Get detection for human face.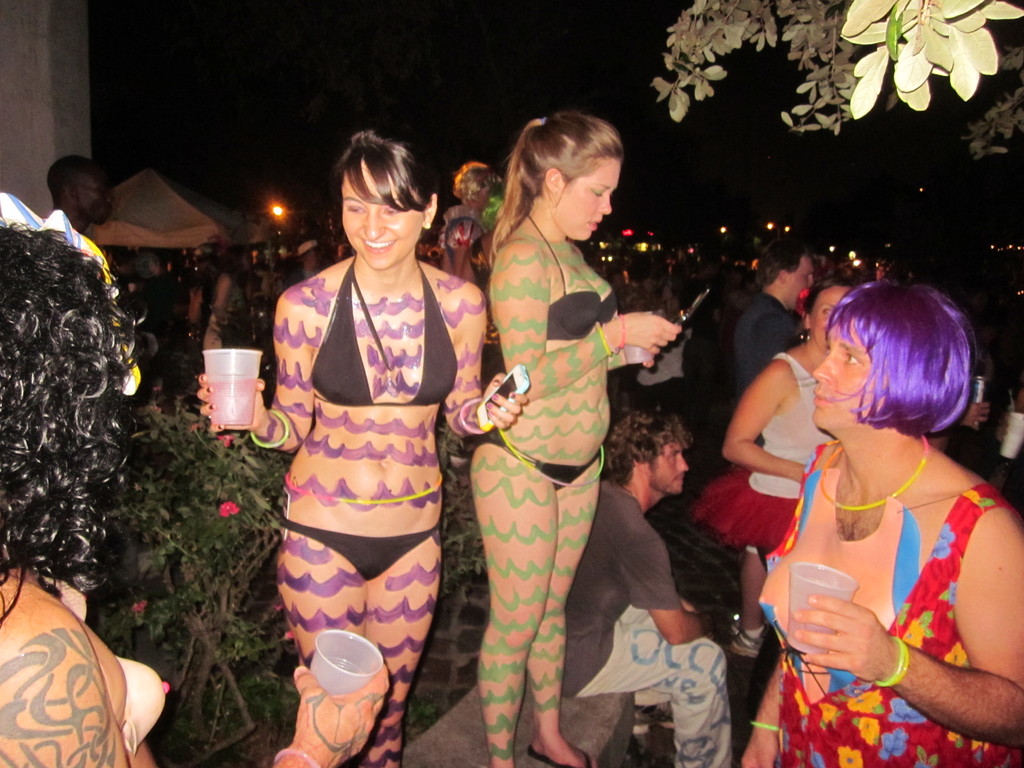
Detection: [786,259,816,308].
